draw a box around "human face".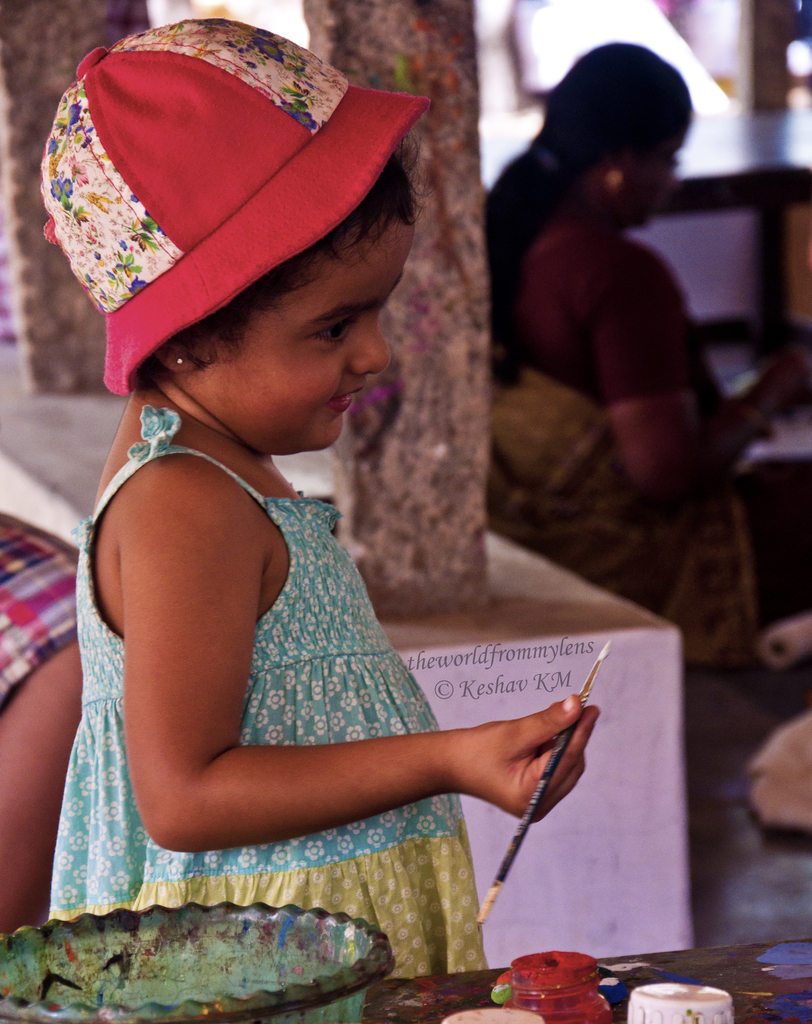
(633, 164, 672, 225).
